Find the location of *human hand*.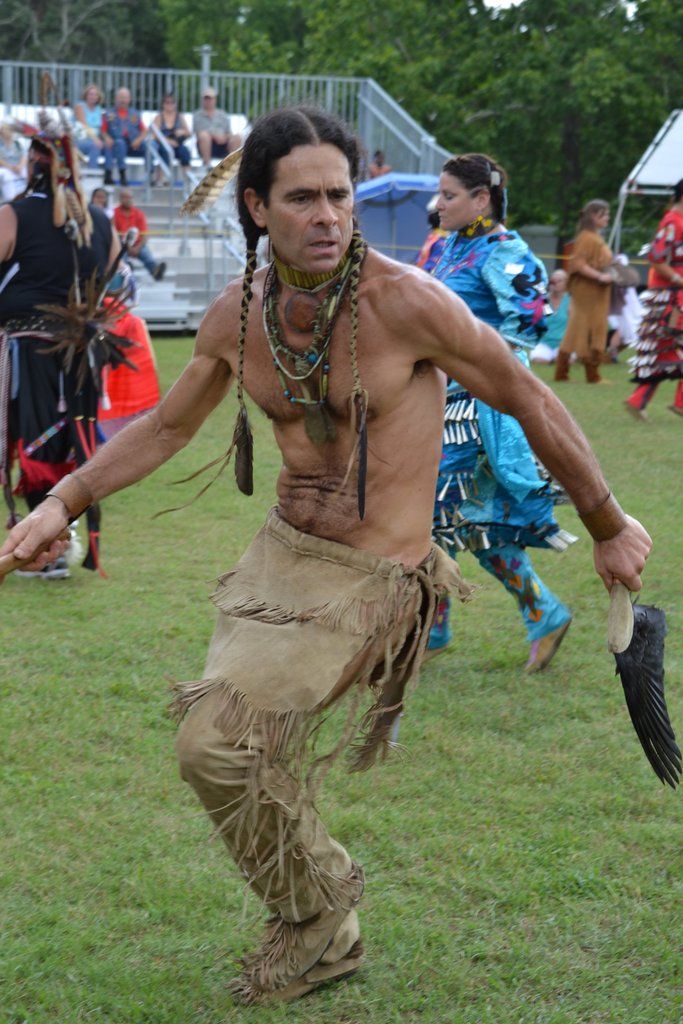
Location: (589,511,664,593).
